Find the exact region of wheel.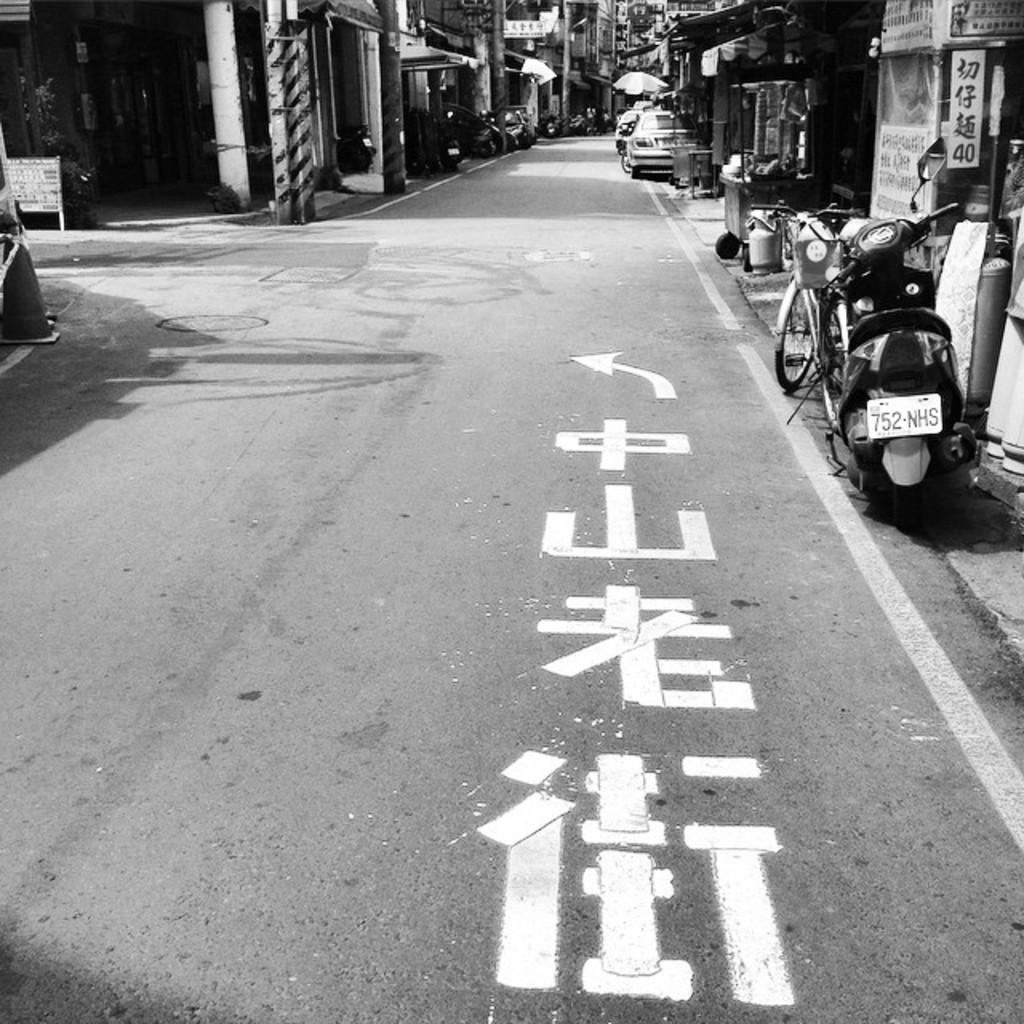
Exact region: <region>813, 302, 854, 448</region>.
